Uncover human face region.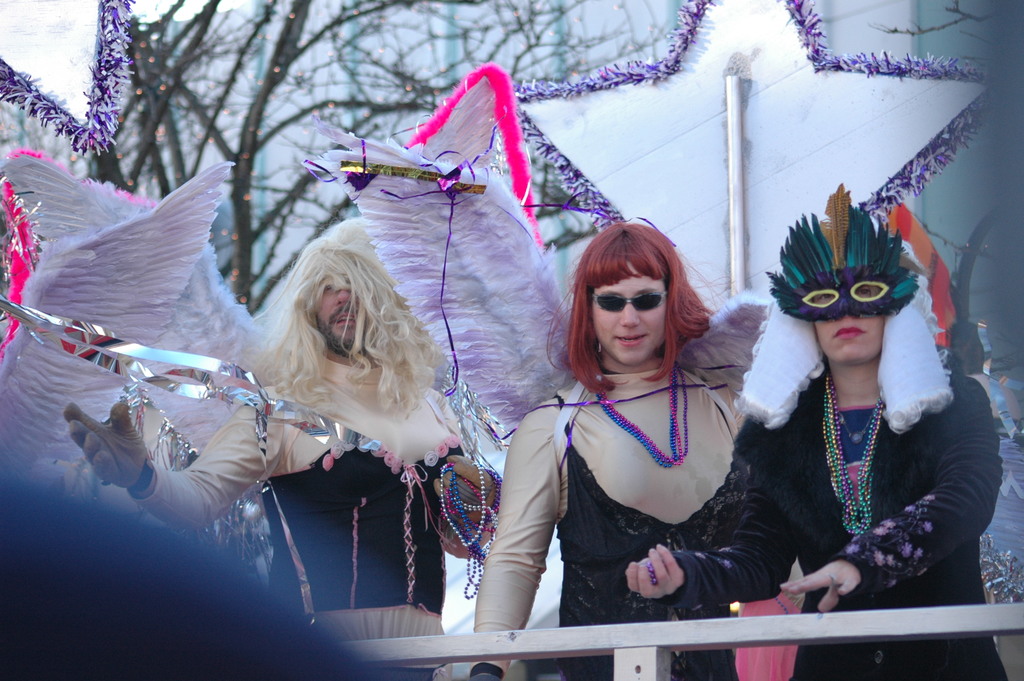
Uncovered: 595:262:663:370.
